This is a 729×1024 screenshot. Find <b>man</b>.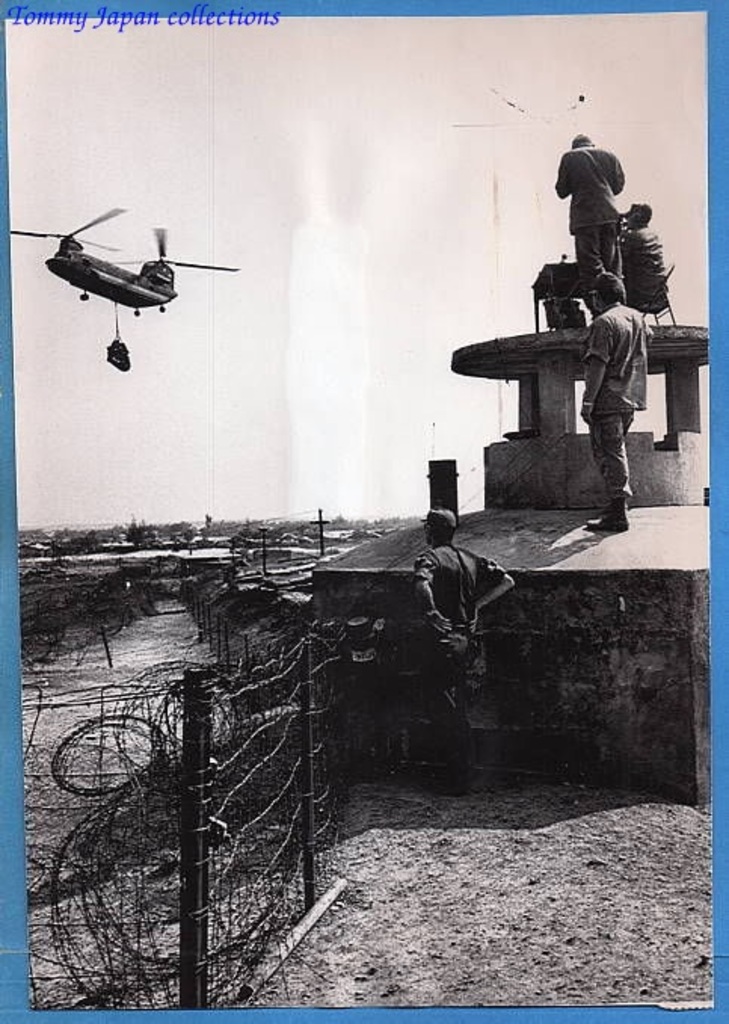
Bounding box: (578,276,652,526).
